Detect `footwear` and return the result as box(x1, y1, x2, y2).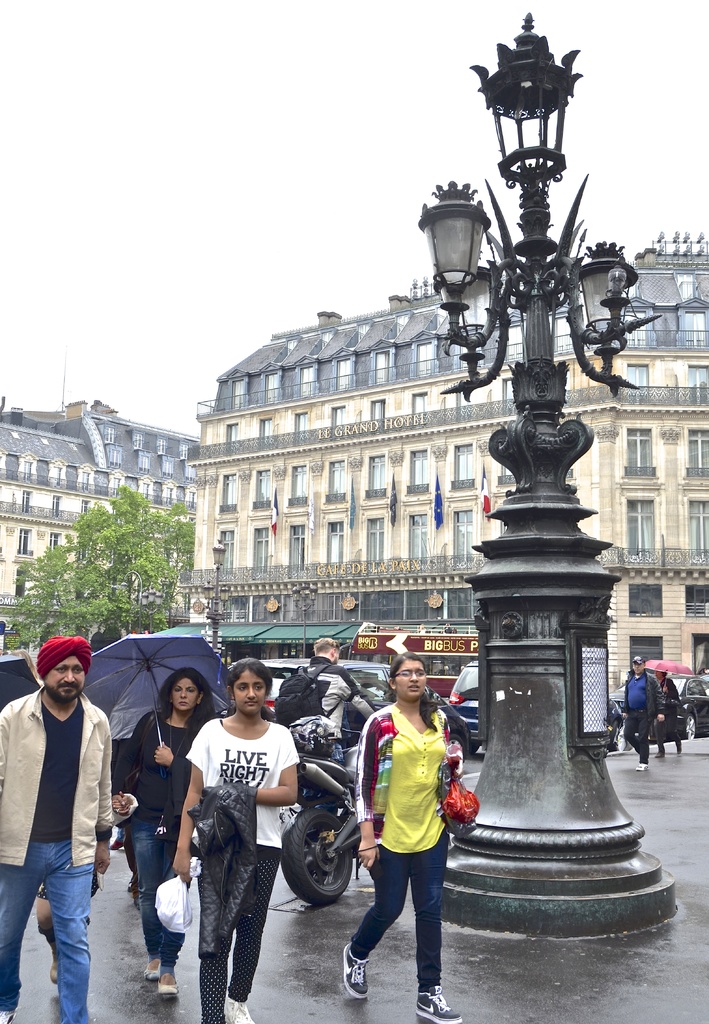
box(0, 1009, 19, 1023).
